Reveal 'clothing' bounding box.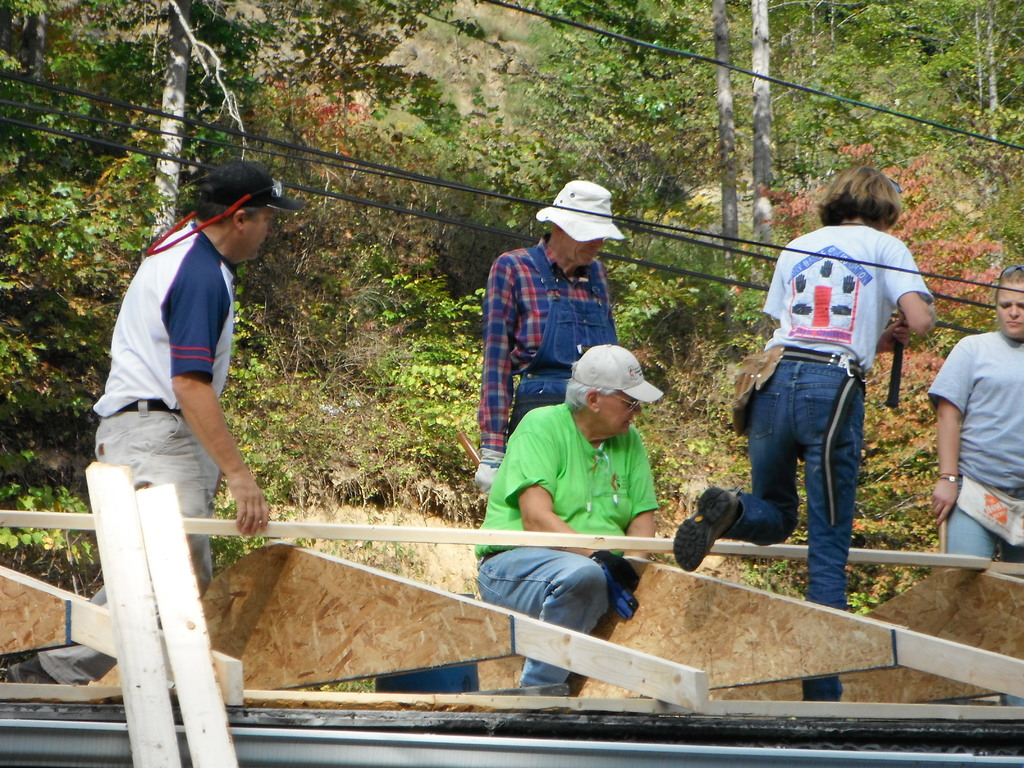
Revealed: rect(475, 401, 657, 685).
